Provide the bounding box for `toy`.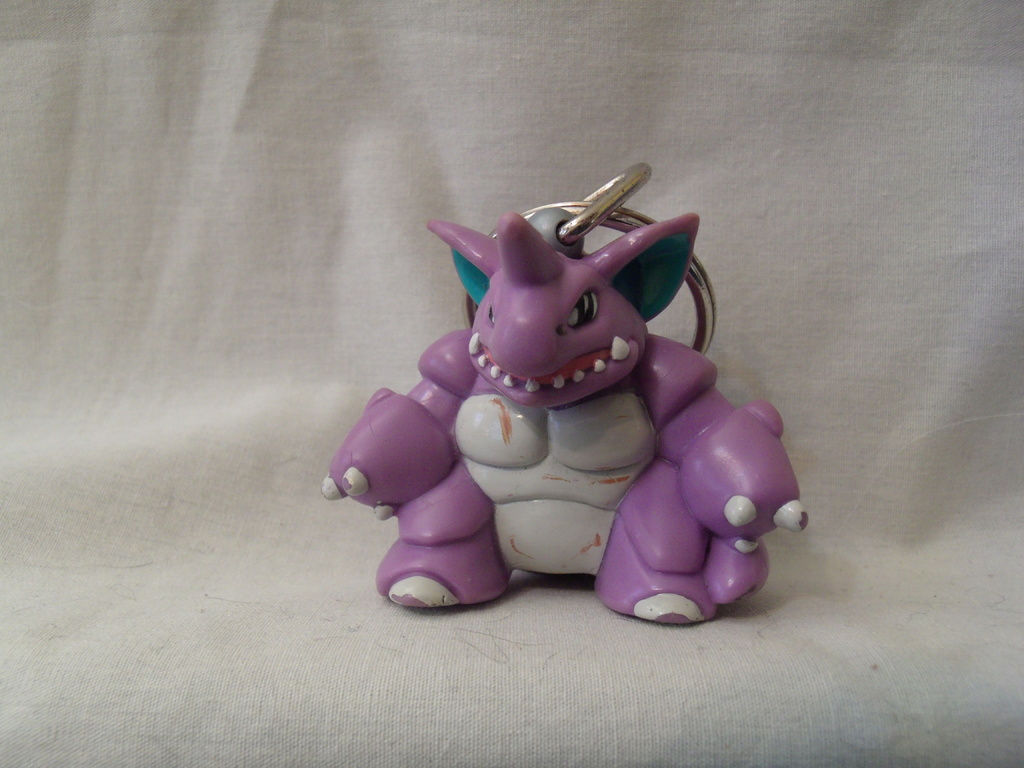
bbox(318, 202, 808, 627).
